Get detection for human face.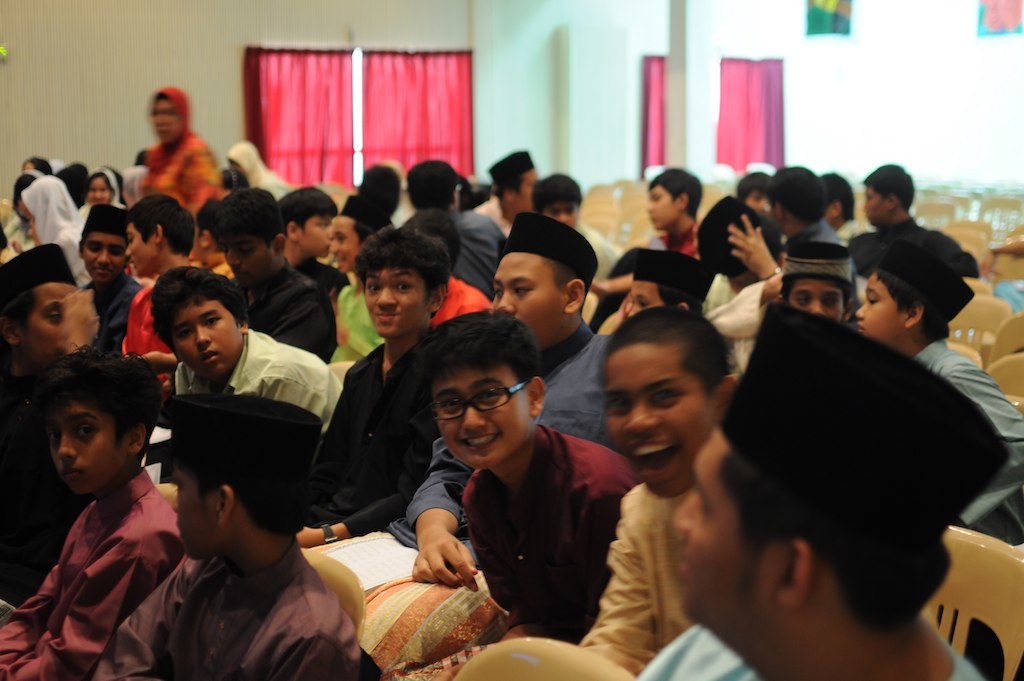
Detection: bbox=(617, 278, 661, 325).
